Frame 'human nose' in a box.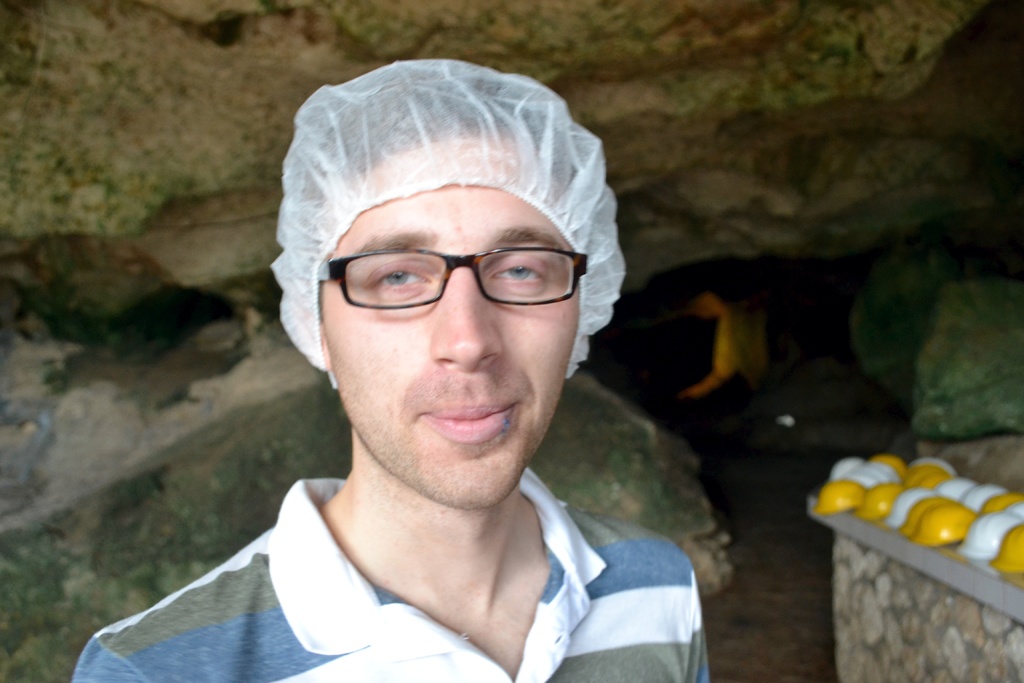
bbox(427, 280, 497, 375).
